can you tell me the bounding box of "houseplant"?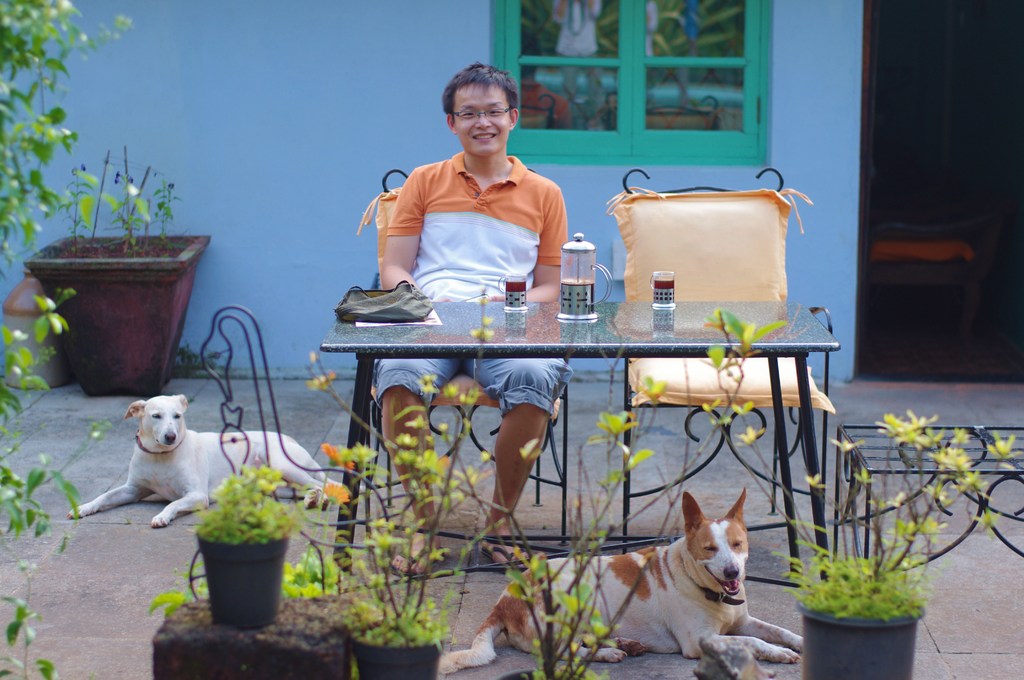
(305, 290, 776, 679).
